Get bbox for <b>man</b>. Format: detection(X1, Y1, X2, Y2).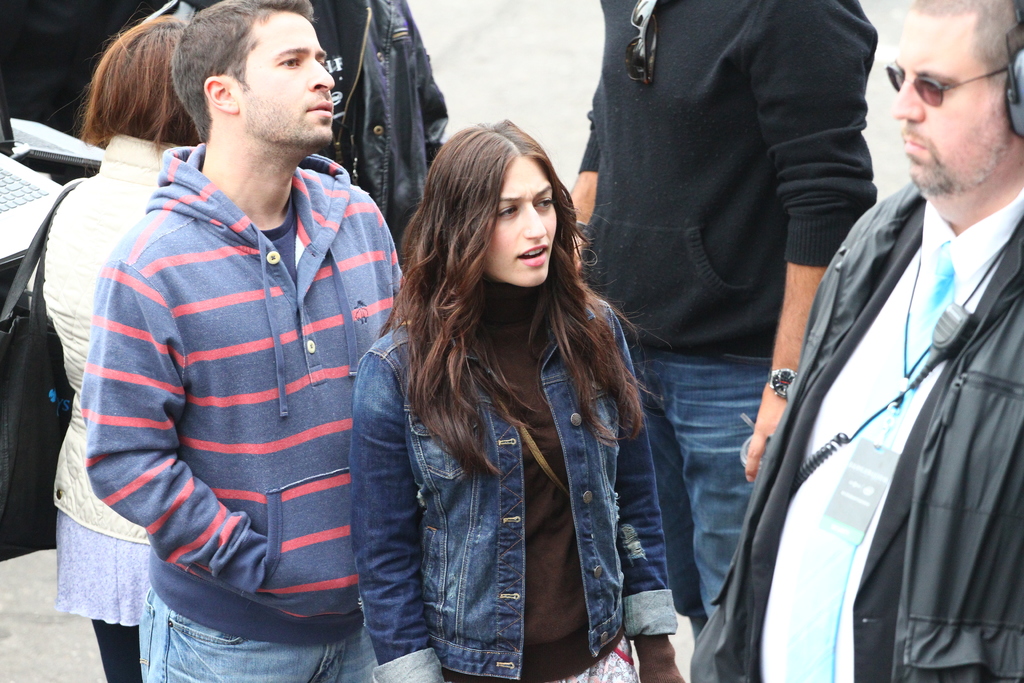
detection(767, 3, 1017, 682).
